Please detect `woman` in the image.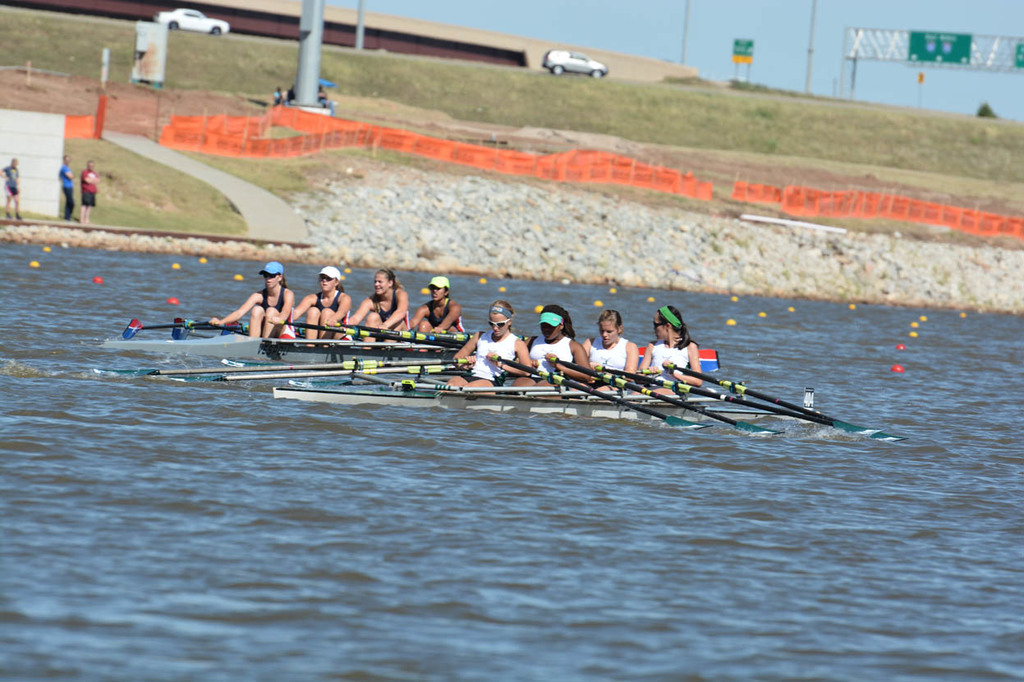
rect(290, 268, 353, 346).
